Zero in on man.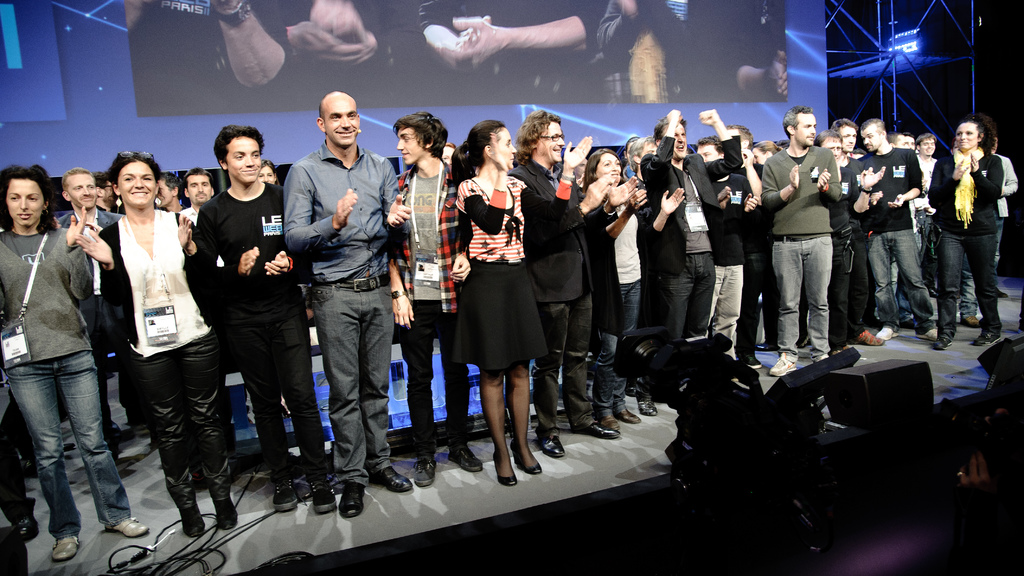
Zeroed in: 640,110,740,406.
